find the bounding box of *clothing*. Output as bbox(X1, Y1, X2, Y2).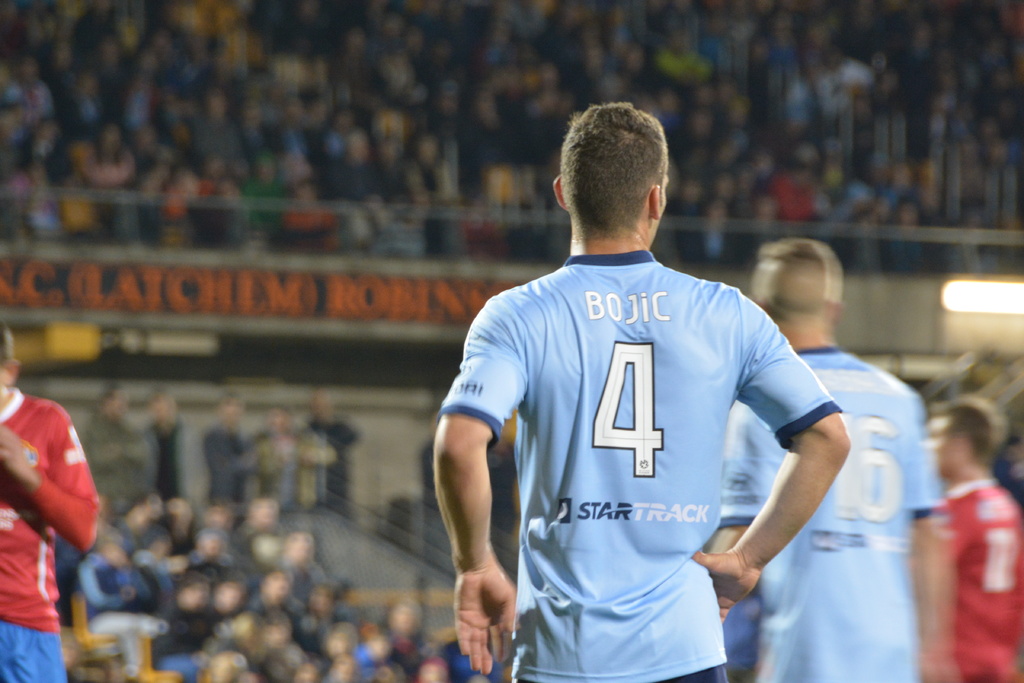
bbox(721, 593, 759, 682).
